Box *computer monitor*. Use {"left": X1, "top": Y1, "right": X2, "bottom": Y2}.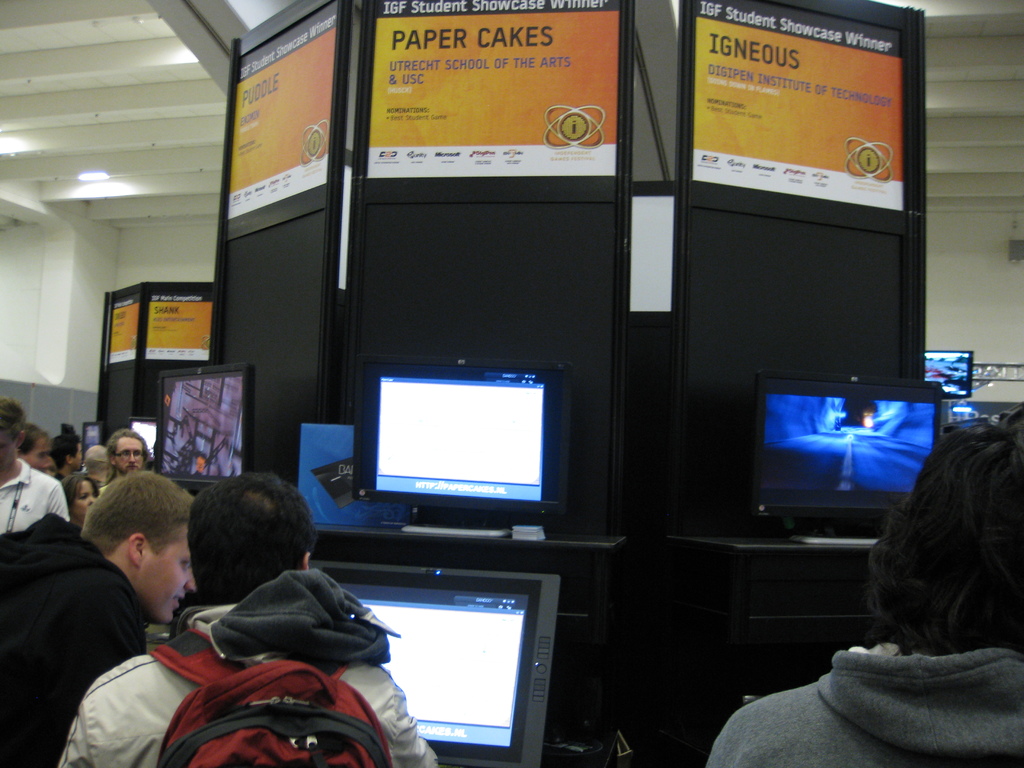
{"left": 743, "top": 365, "right": 941, "bottom": 532}.
